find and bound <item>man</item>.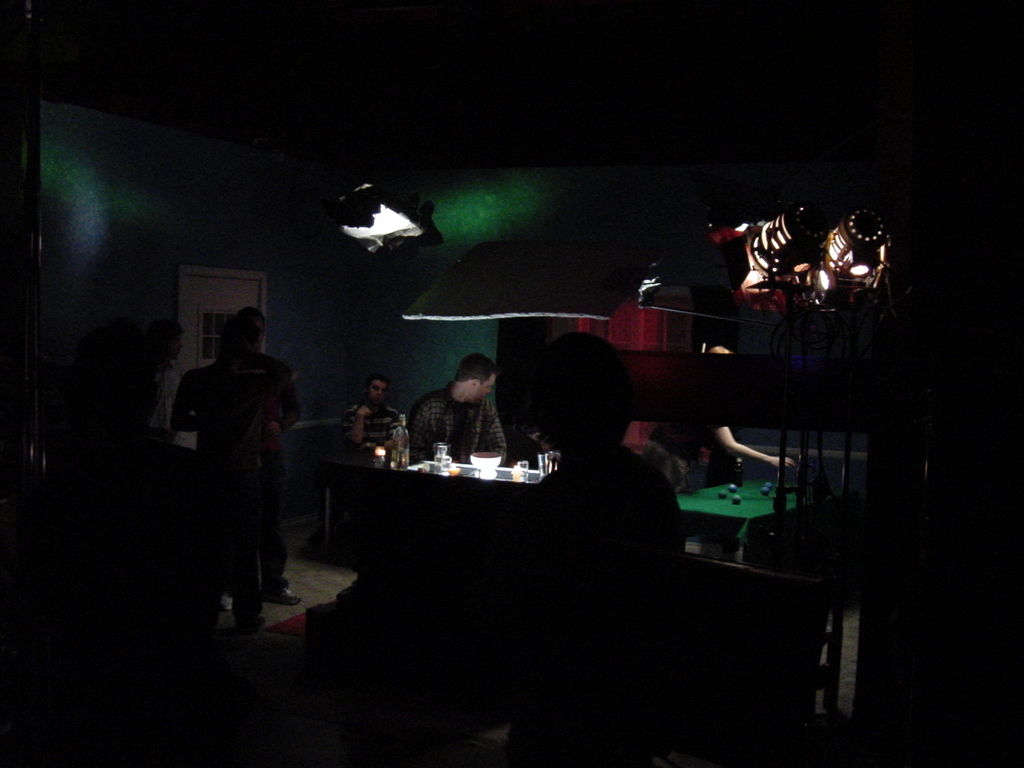
Bound: 648:342:797:492.
